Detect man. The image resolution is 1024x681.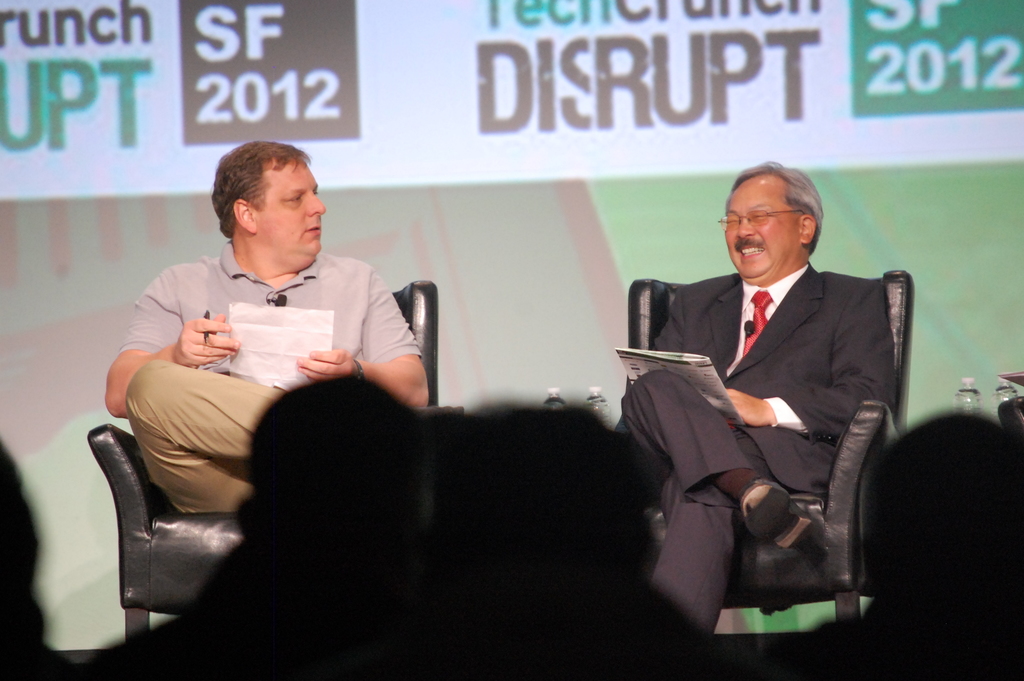
[622,156,892,628].
